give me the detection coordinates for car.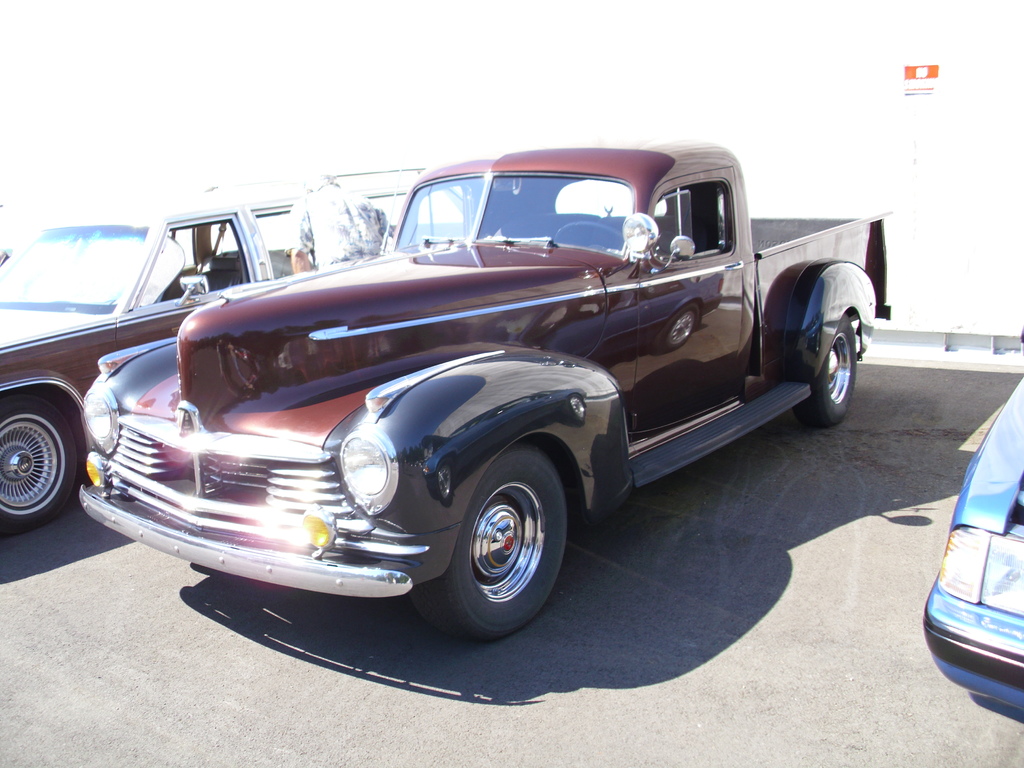
{"x1": 921, "y1": 373, "x2": 1023, "y2": 709}.
